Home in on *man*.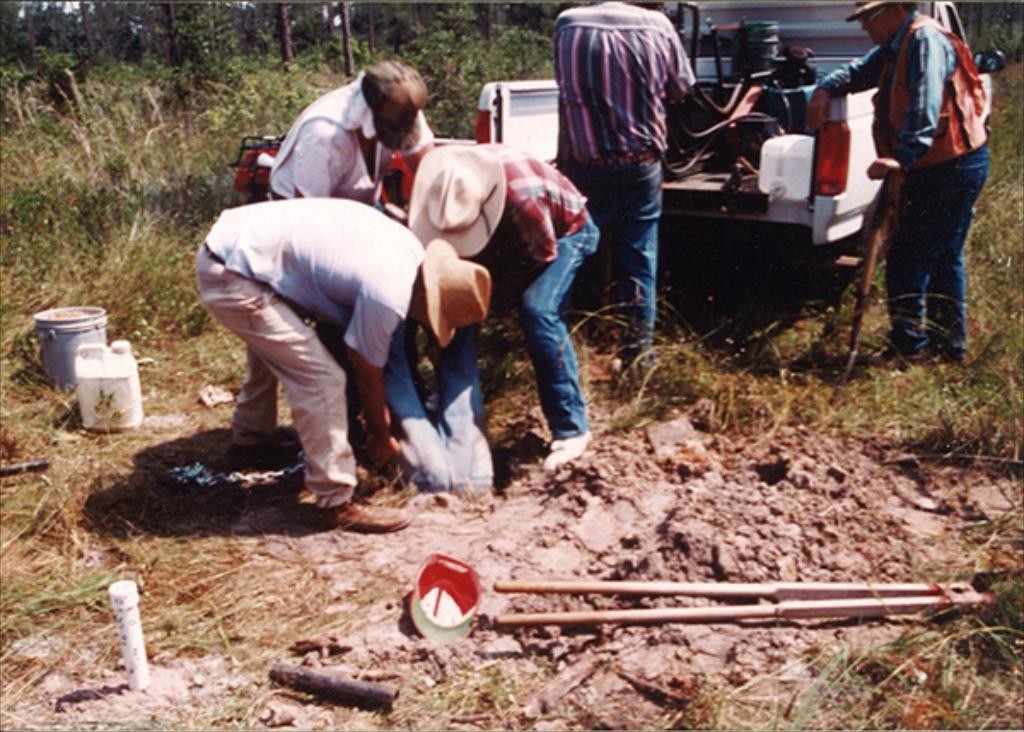
Homed in at {"left": 806, "top": 0, "right": 993, "bottom": 365}.
